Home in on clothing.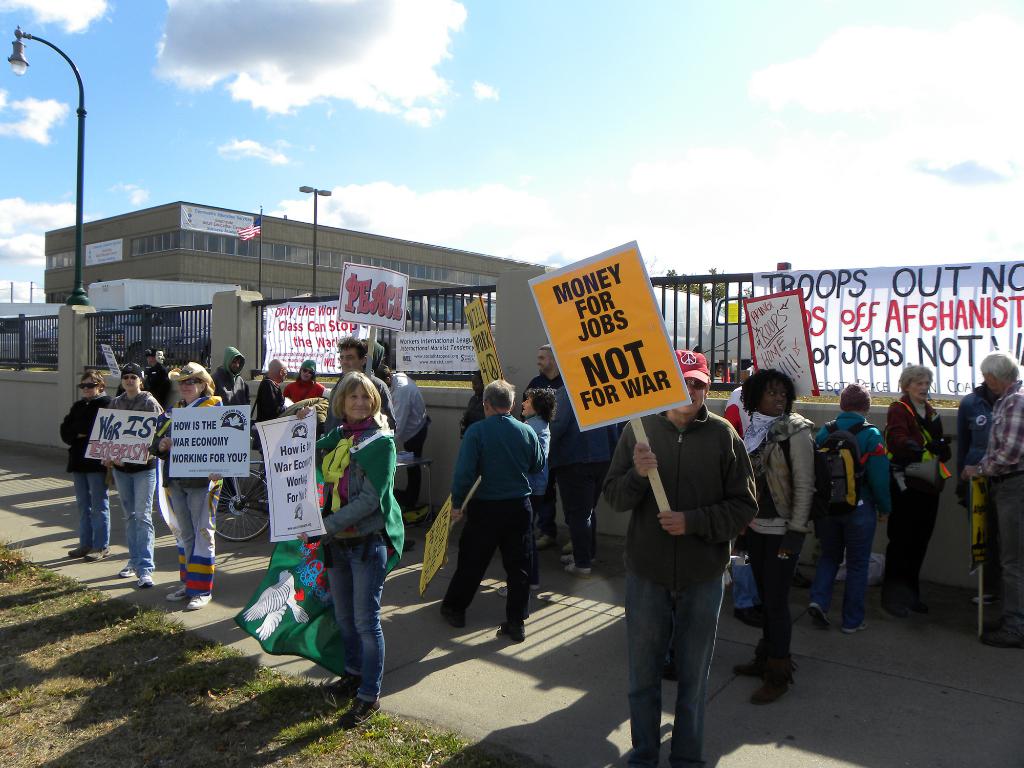
Homed in at [left=433, top=383, right=546, bottom=637].
